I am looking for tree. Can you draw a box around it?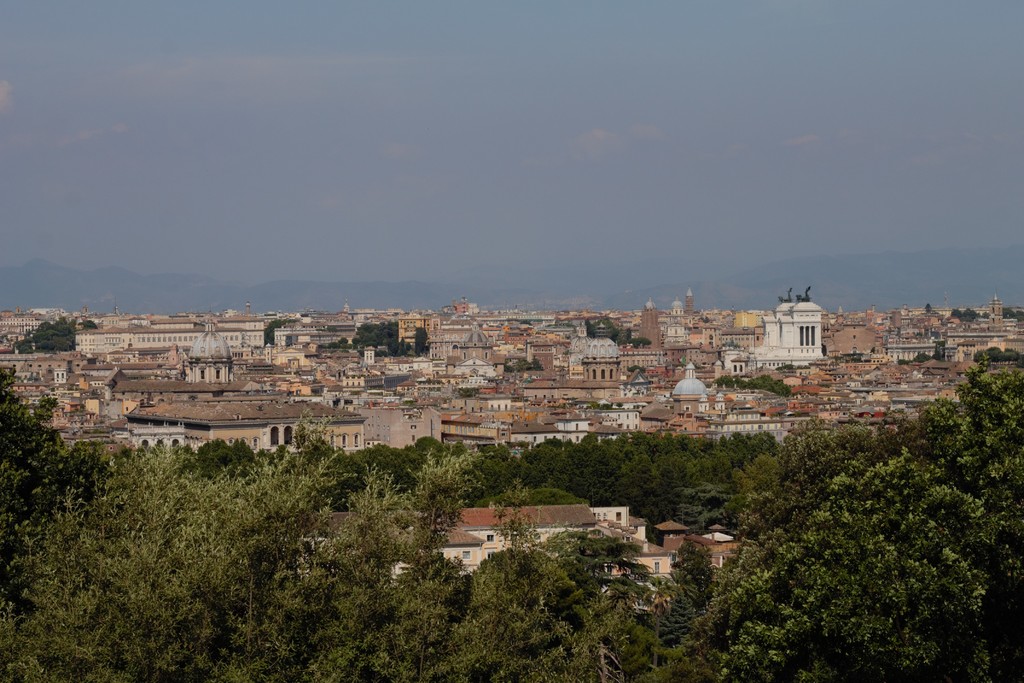
Sure, the bounding box is [415,325,430,356].
